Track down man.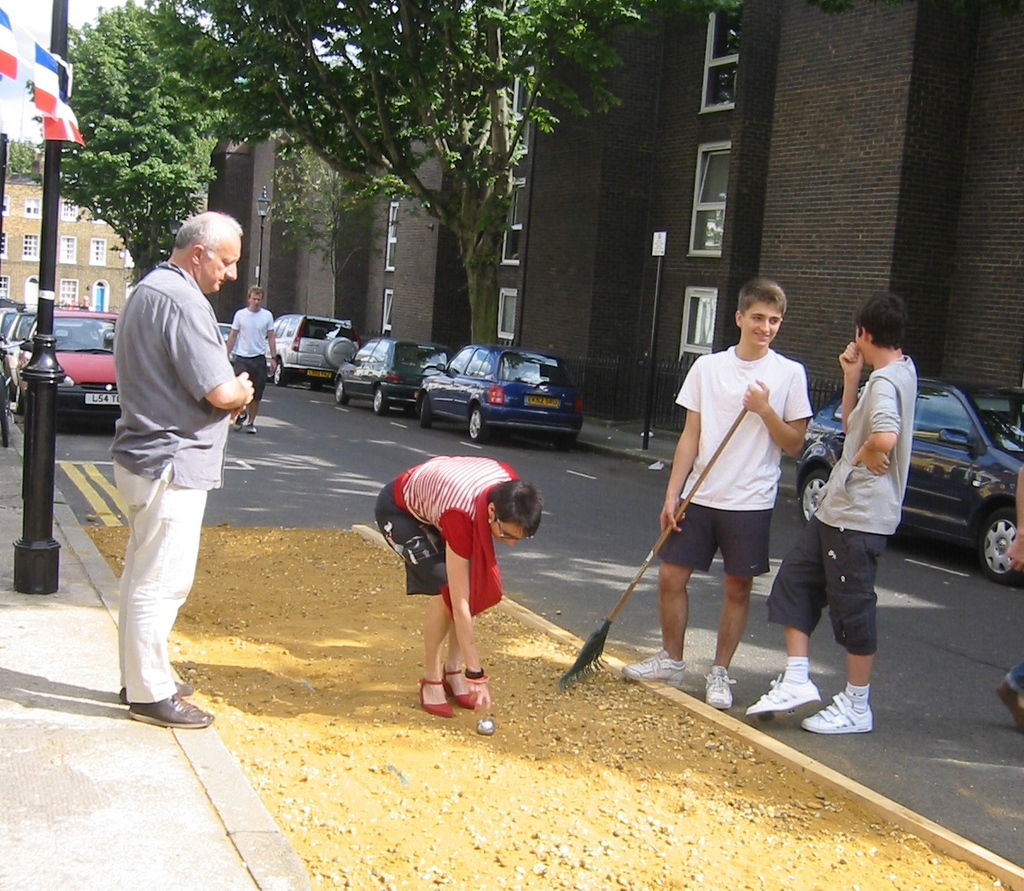
Tracked to l=80, t=147, r=261, b=747.
